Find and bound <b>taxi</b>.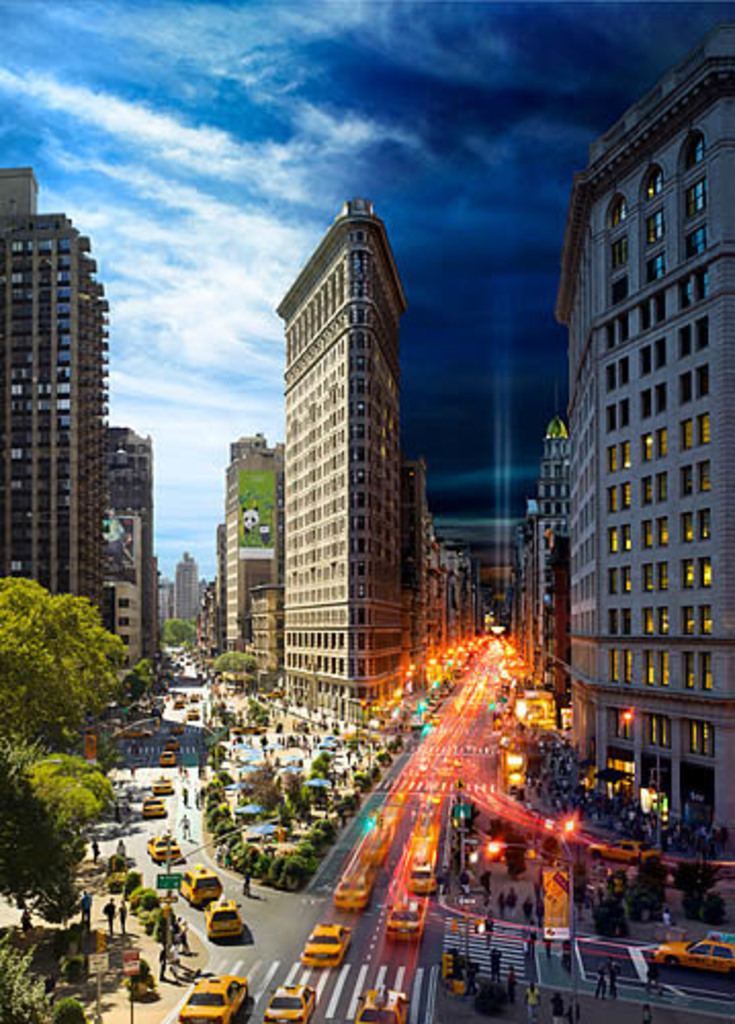
Bound: 147/825/188/860.
